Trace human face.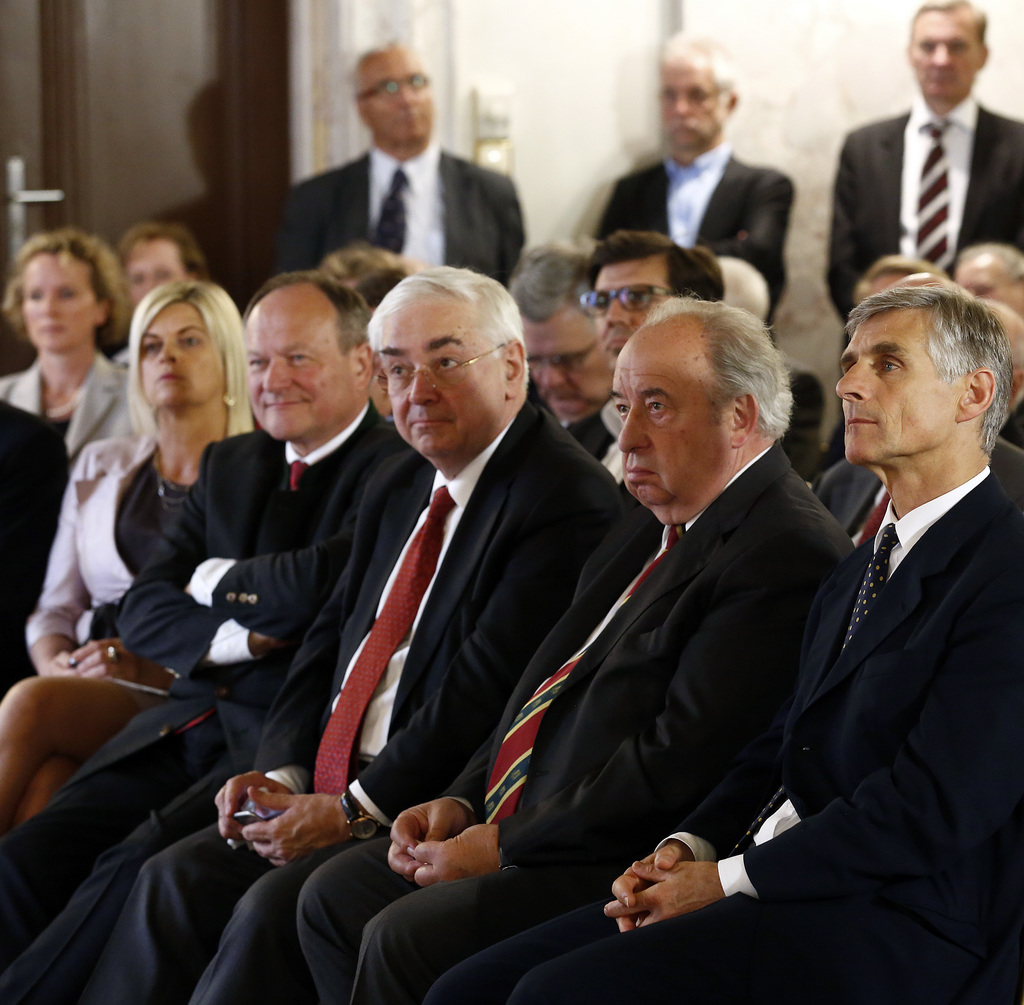
Traced to l=364, t=50, r=432, b=145.
